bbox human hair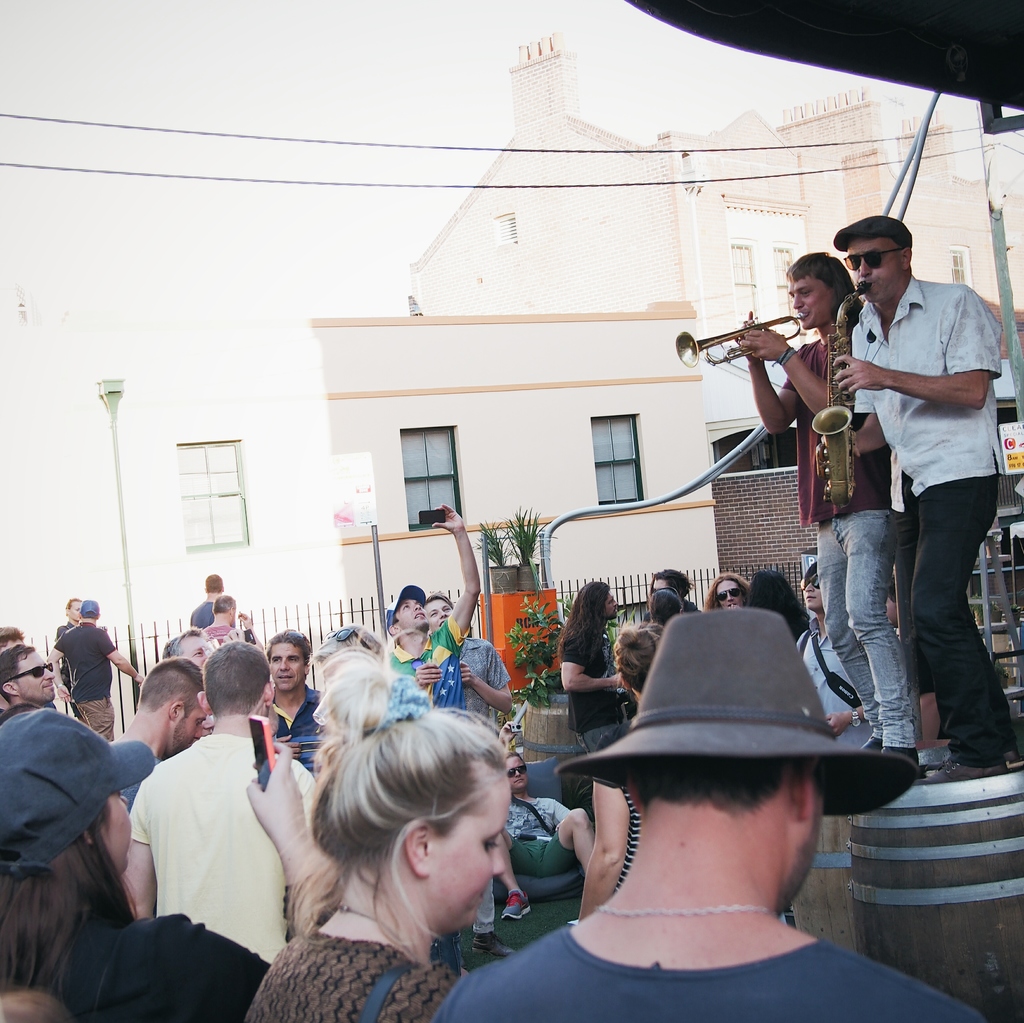
detection(0, 627, 22, 649)
